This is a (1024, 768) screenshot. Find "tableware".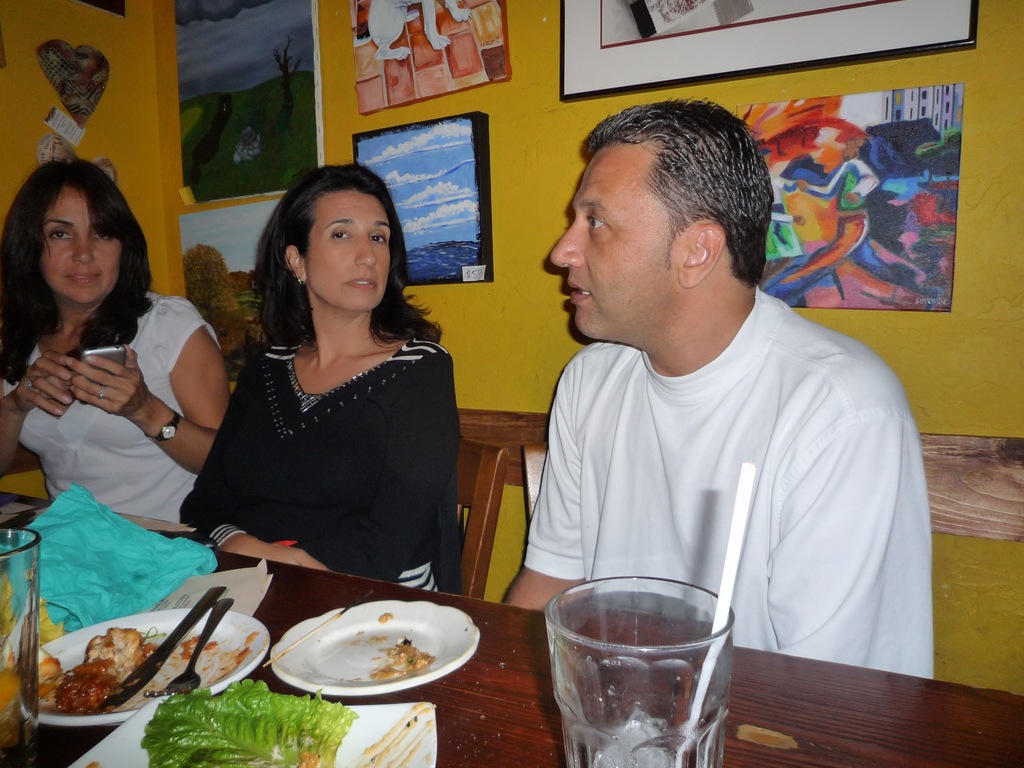
Bounding box: bbox=[144, 595, 236, 696].
